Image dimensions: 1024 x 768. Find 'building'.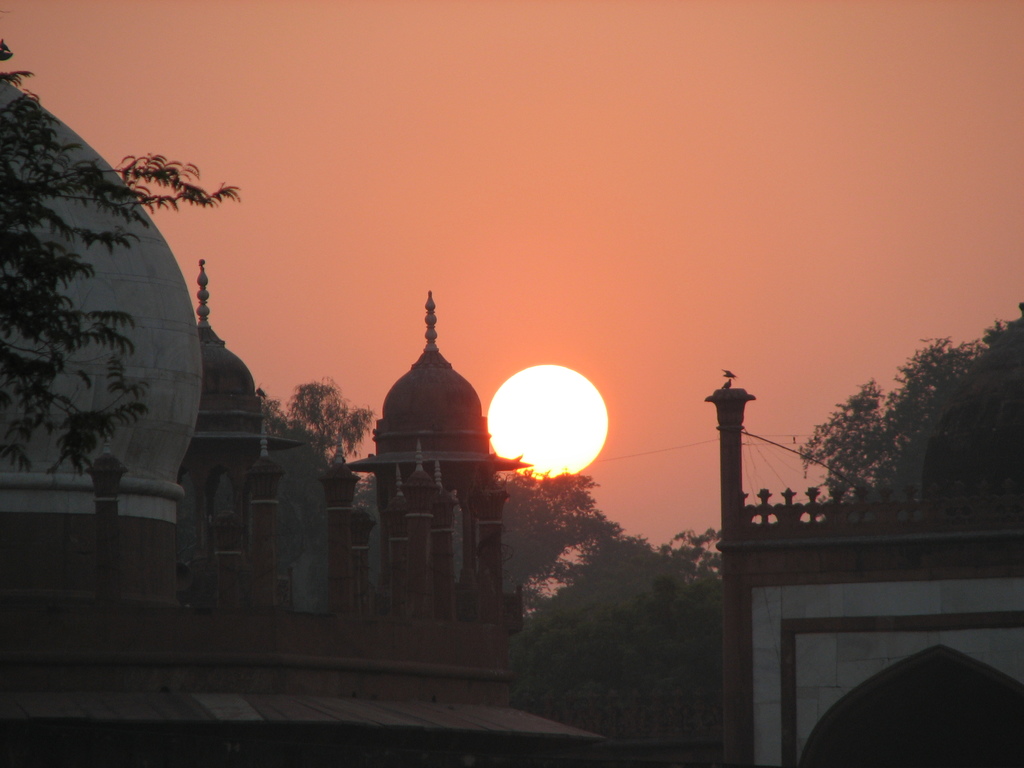
bbox=[0, 38, 612, 767].
